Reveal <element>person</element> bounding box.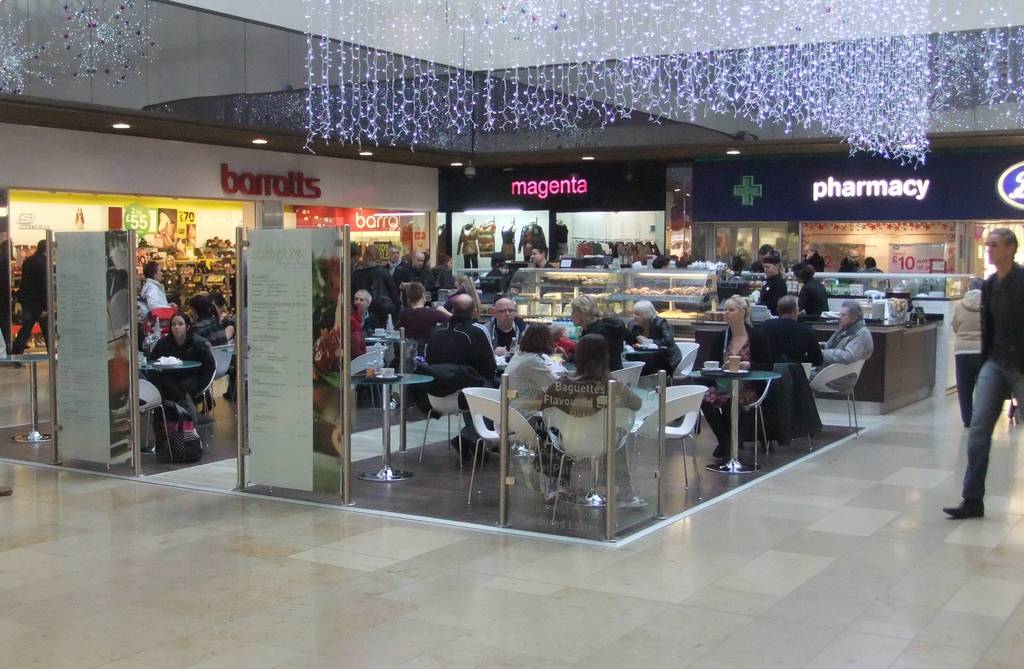
Revealed: 941 229 1019 517.
